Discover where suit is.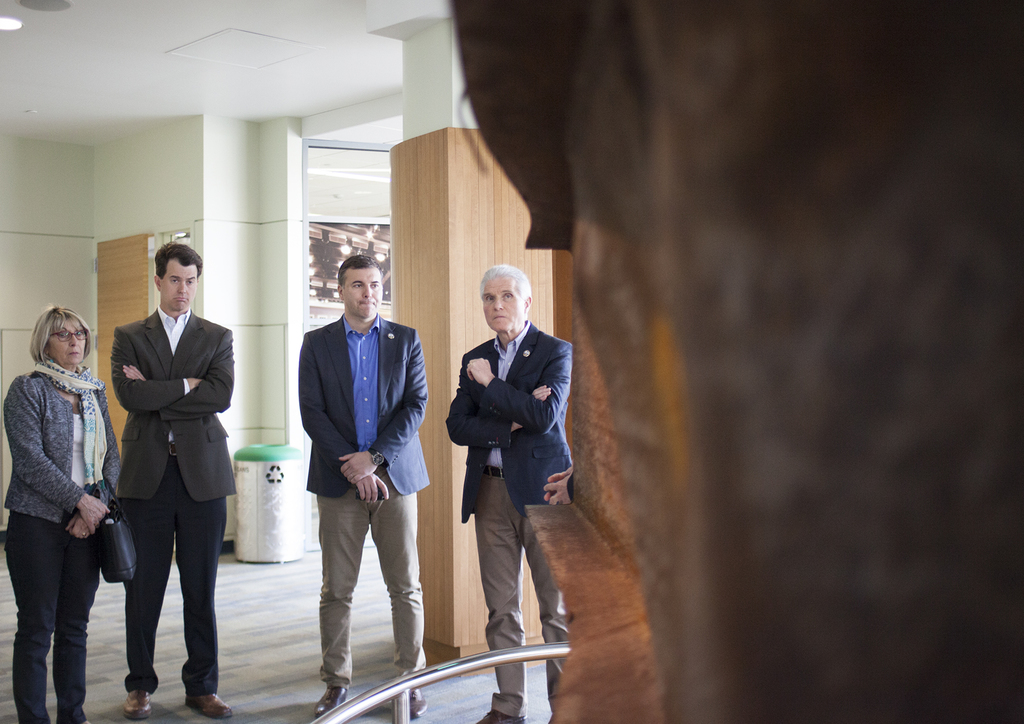
Discovered at <bbox>447, 317, 576, 713</bbox>.
